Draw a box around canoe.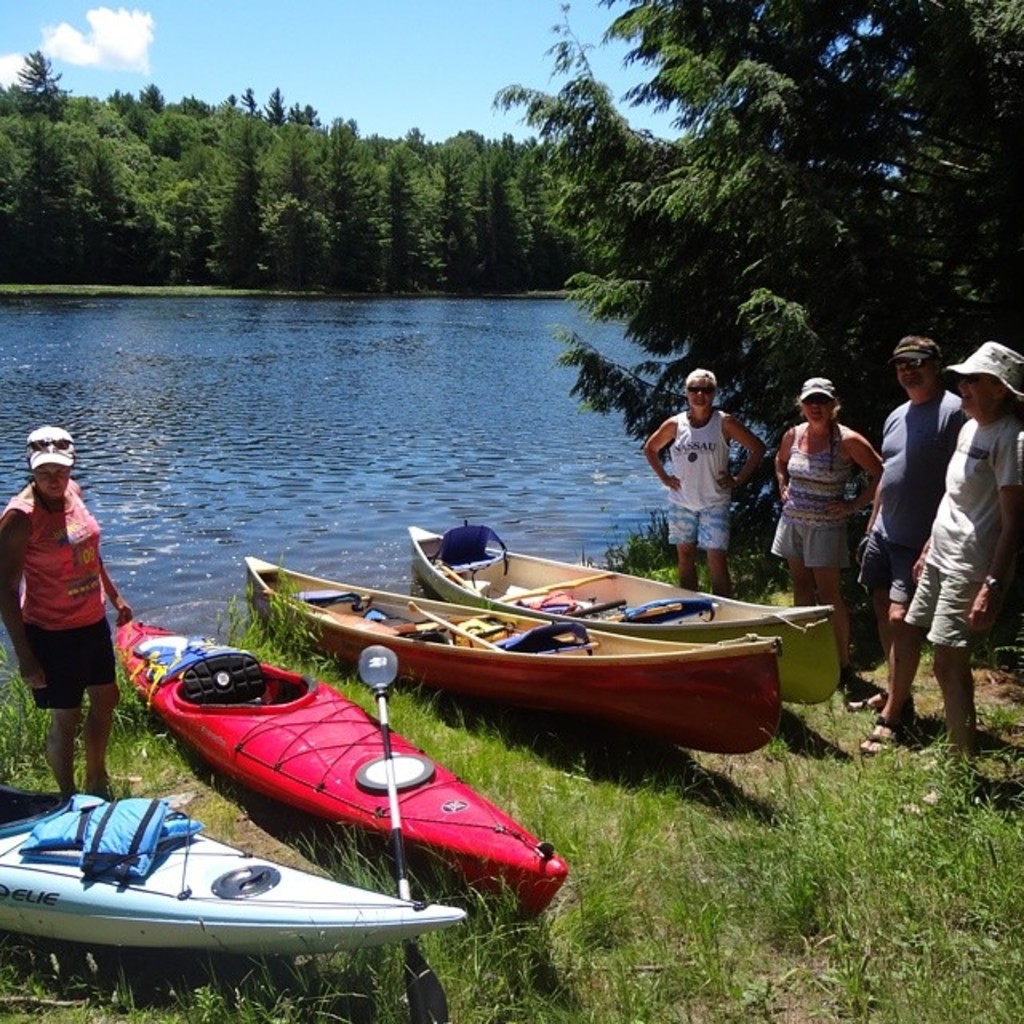
(246, 557, 779, 749).
